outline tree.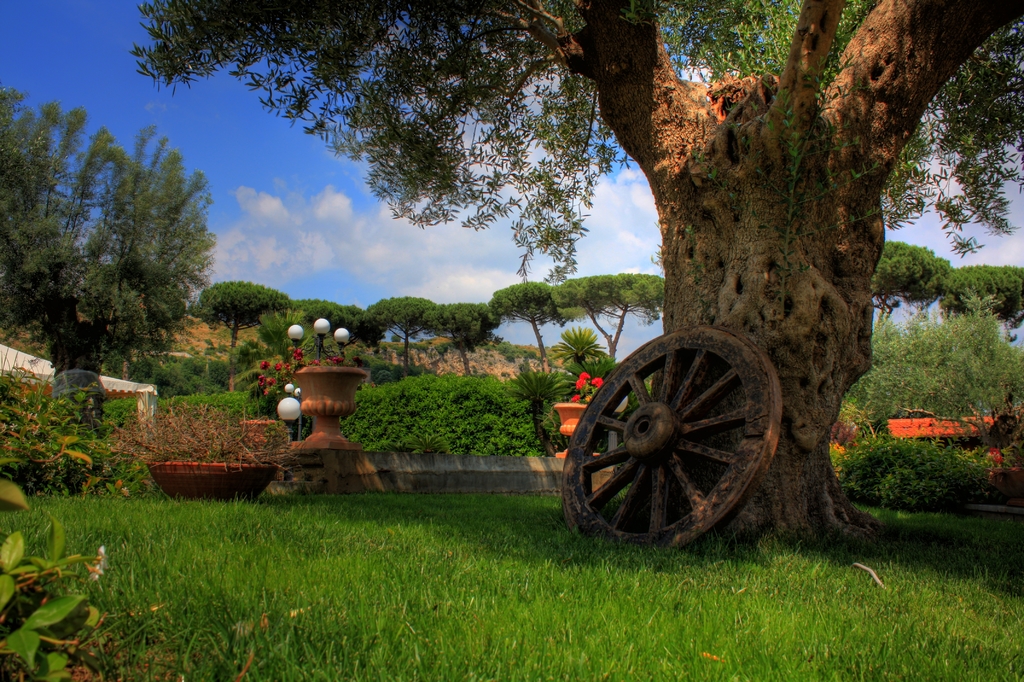
Outline: 252 295 364 366.
